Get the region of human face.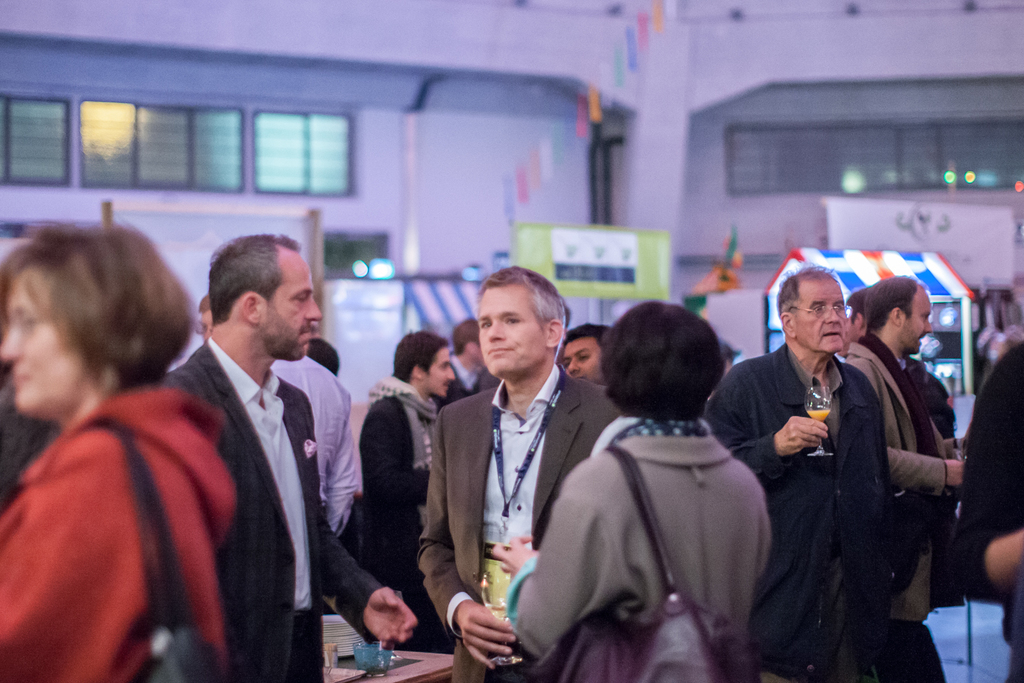
905,283,935,357.
